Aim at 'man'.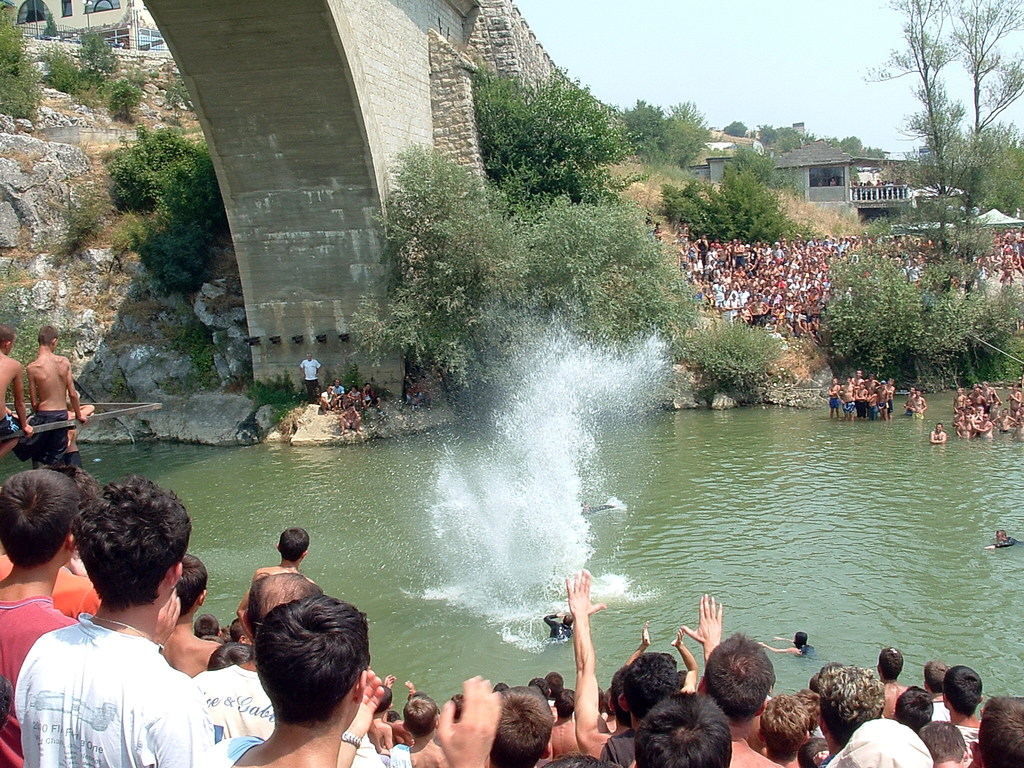
Aimed at 333/378/346/404.
